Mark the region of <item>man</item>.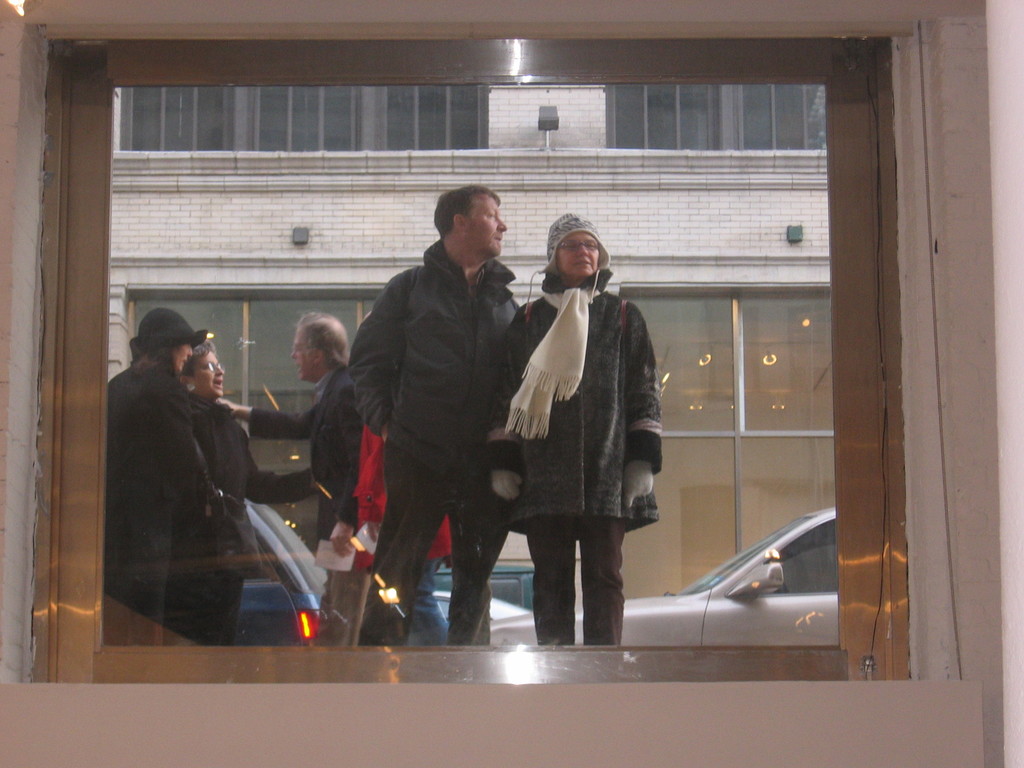
Region: [321,196,570,641].
